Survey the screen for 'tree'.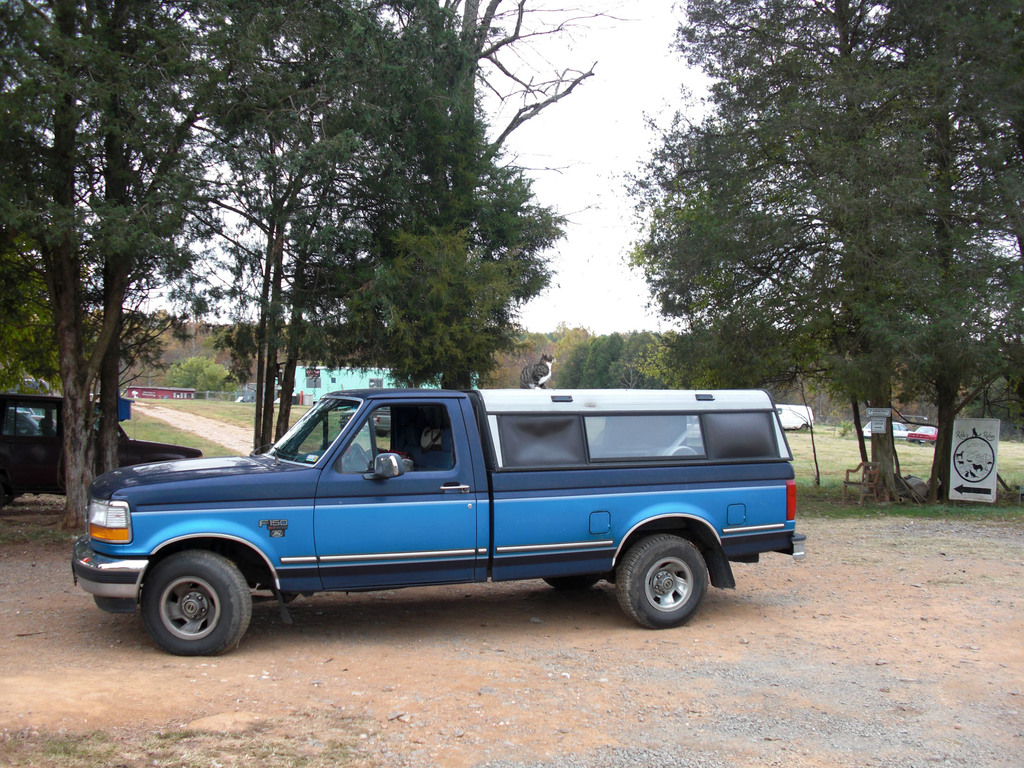
Survey found: BBox(0, 0, 415, 531).
